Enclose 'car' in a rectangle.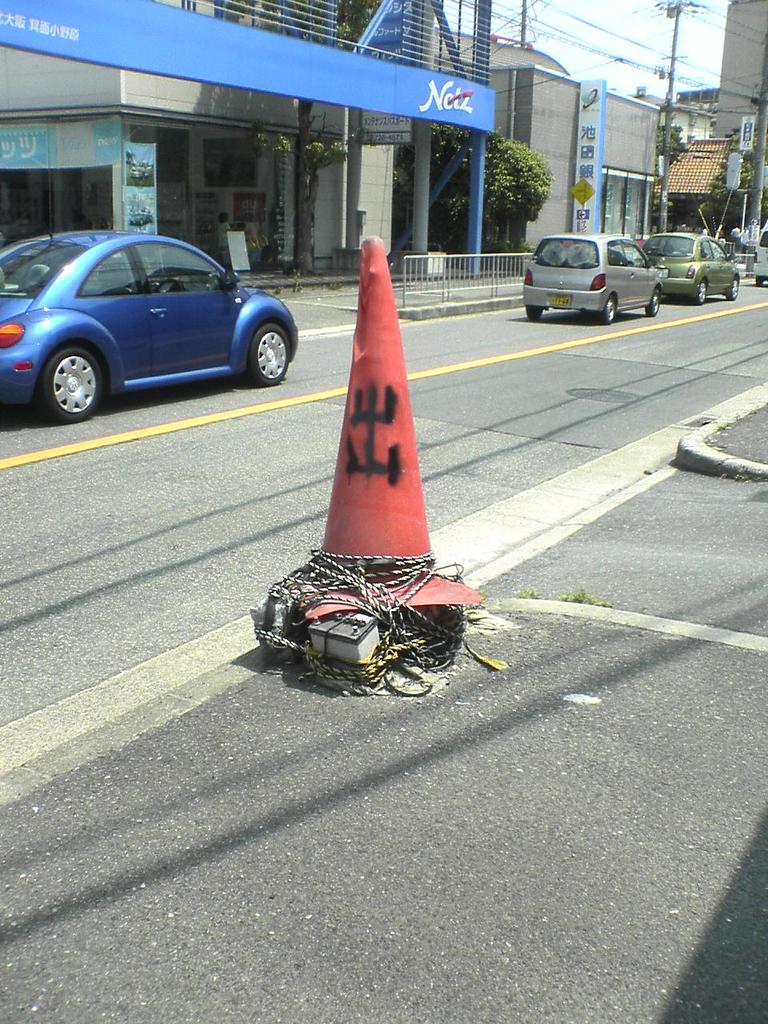
Rect(642, 231, 741, 306).
